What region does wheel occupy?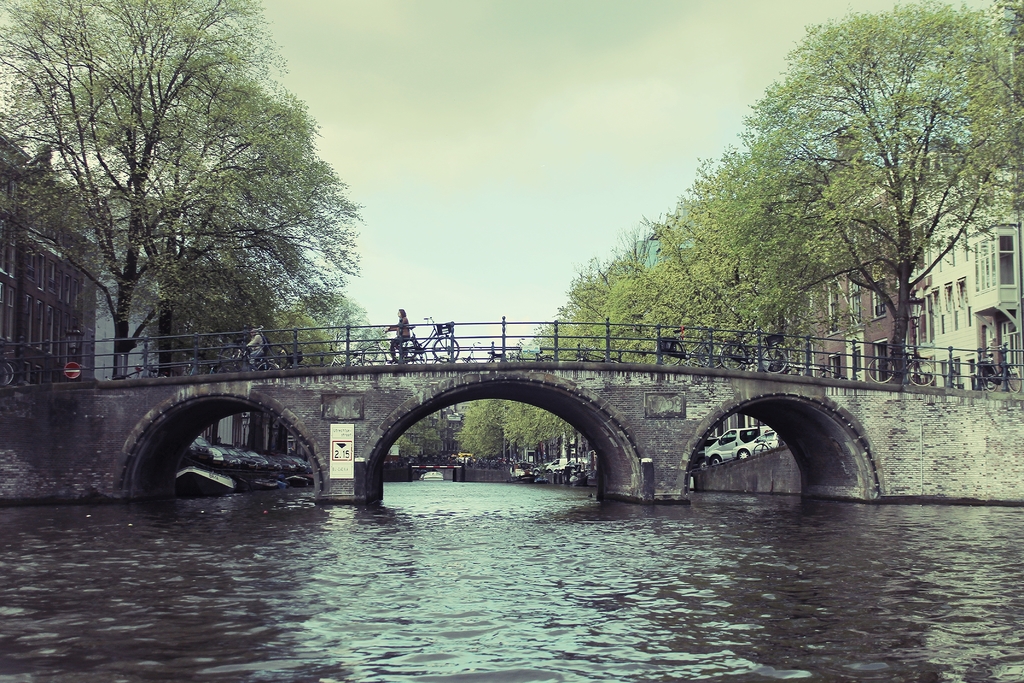
901, 356, 957, 383.
